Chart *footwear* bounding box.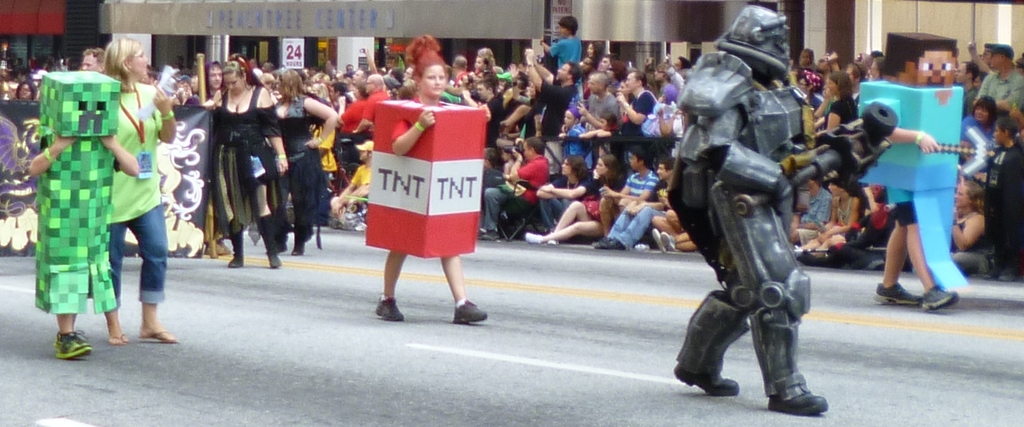
Charted: 54,325,95,358.
